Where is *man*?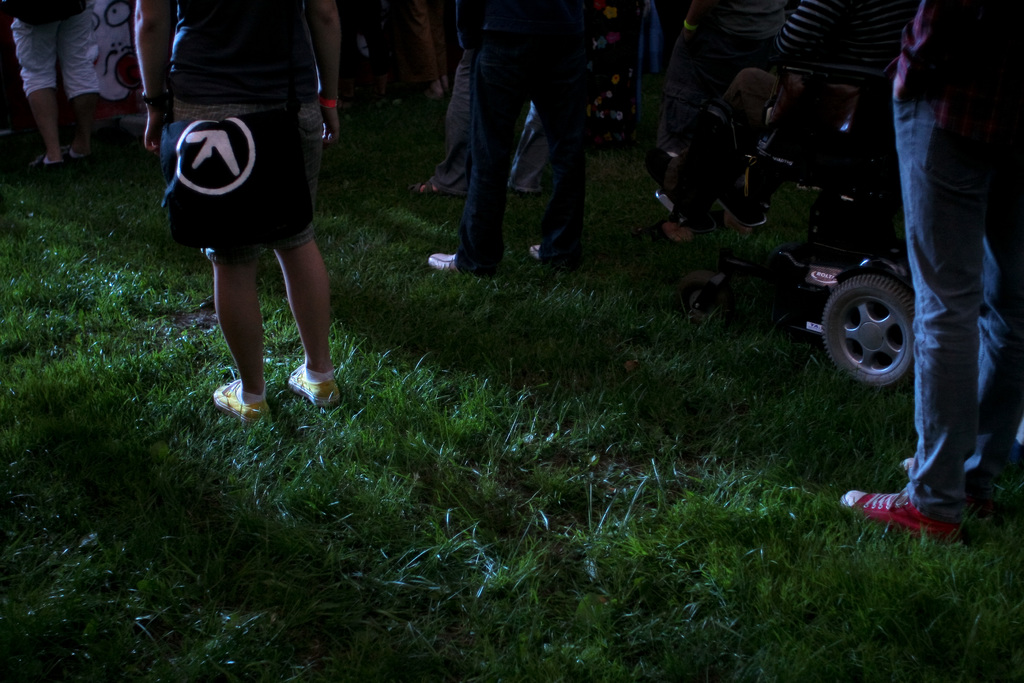
(115,0,357,413).
